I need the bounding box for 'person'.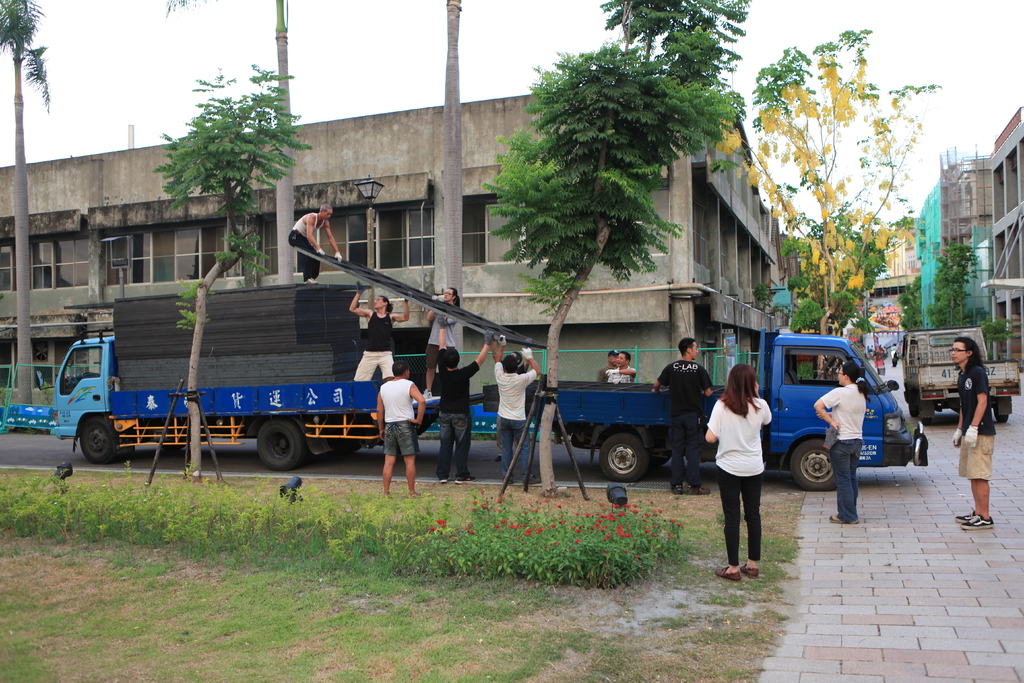
Here it is: (left=419, top=288, right=464, bottom=401).
